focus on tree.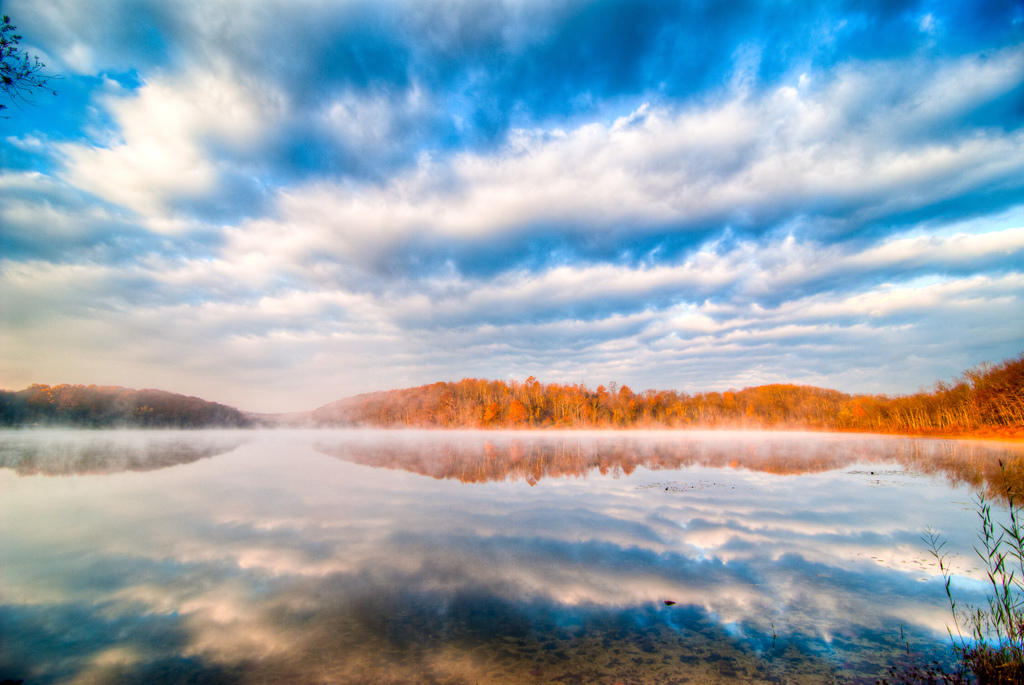
Focused at [538,387,570,425].
